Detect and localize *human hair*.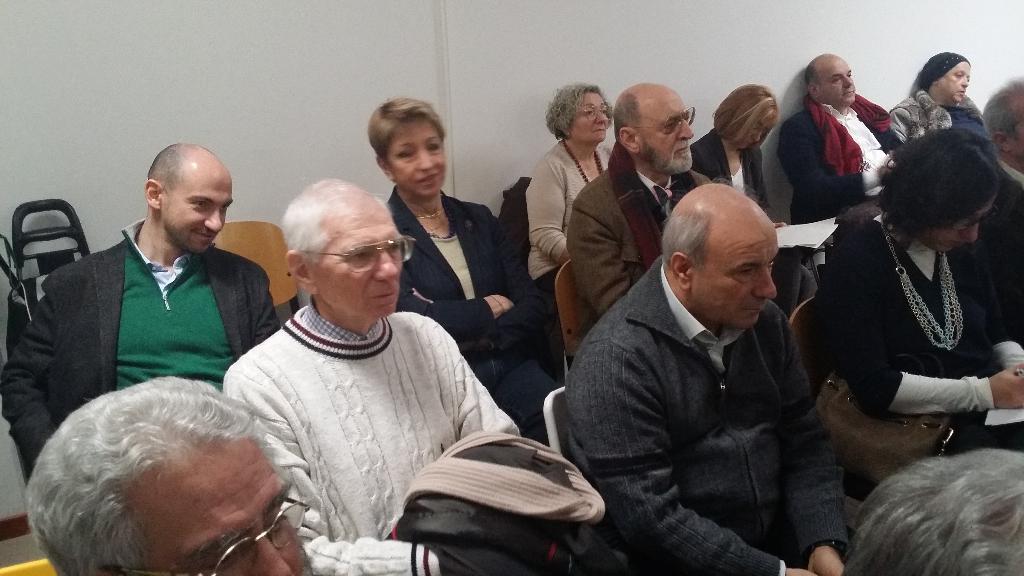
Localized at locate(144, 142, 220, 207).
